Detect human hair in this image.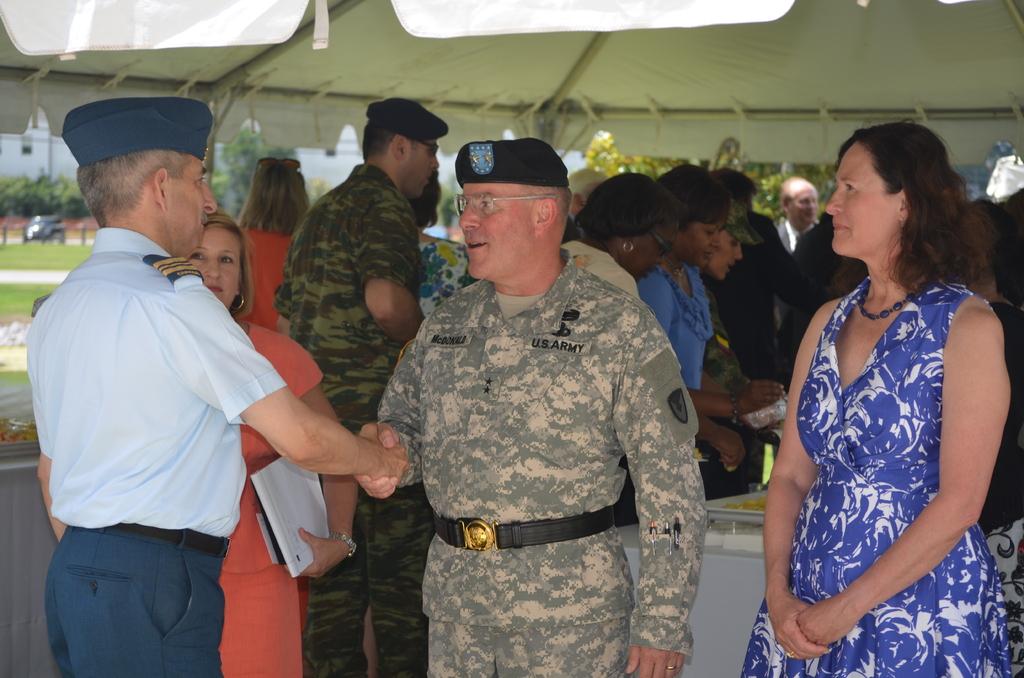
Detection: <bbox>522, 184, 573, 235</bbox>.
